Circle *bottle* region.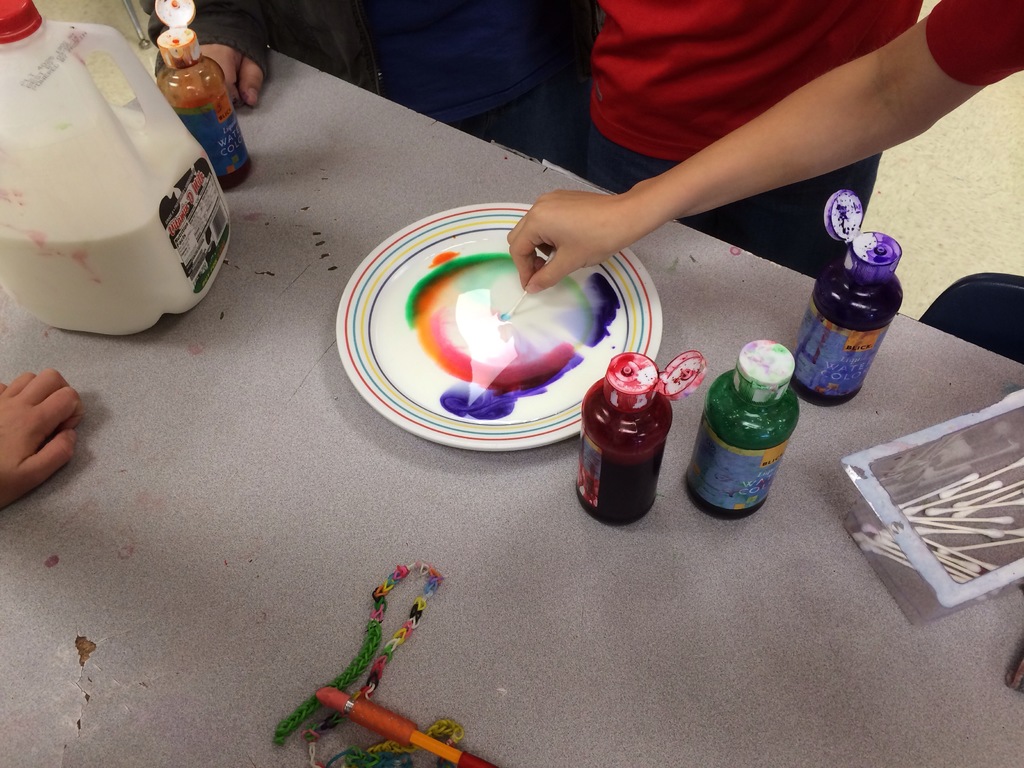
Region: left=0, top=0, right=233, bottom=340.
